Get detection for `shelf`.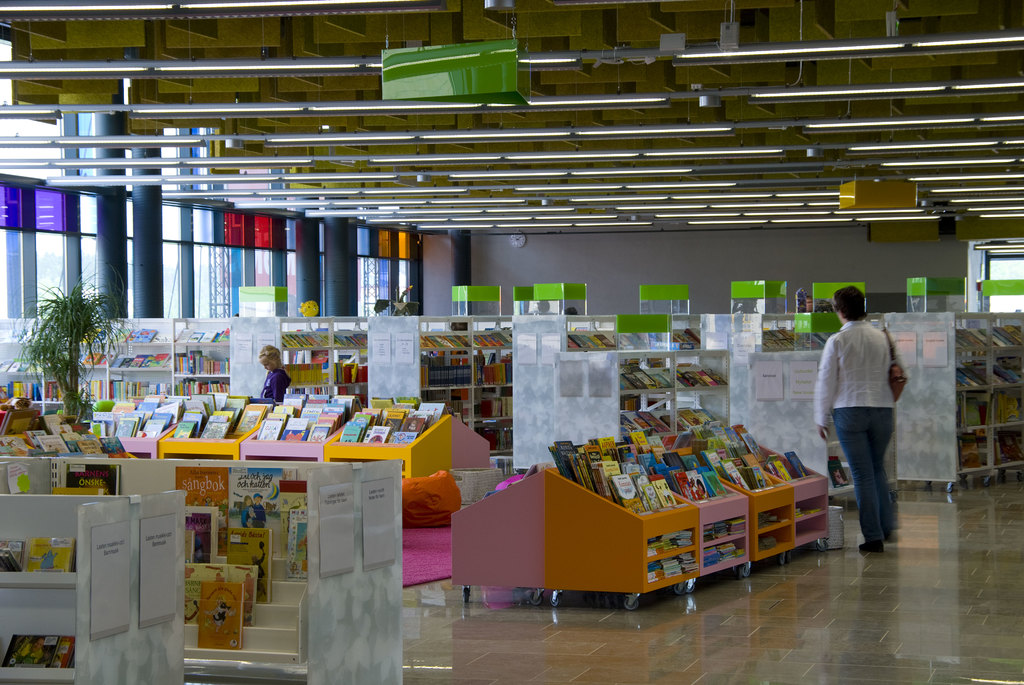
Detection: 471:319:515:348.
